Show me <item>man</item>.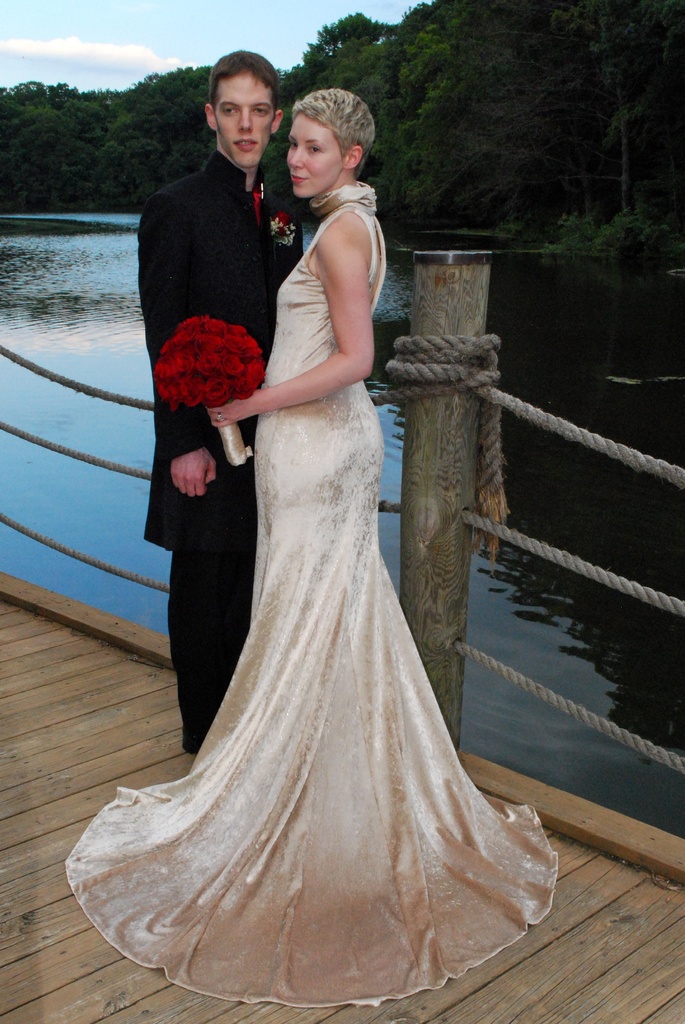
<item>man</item> is here: {"x1": 143, "y1": 49, "x2": 305, "y2": 752}.
